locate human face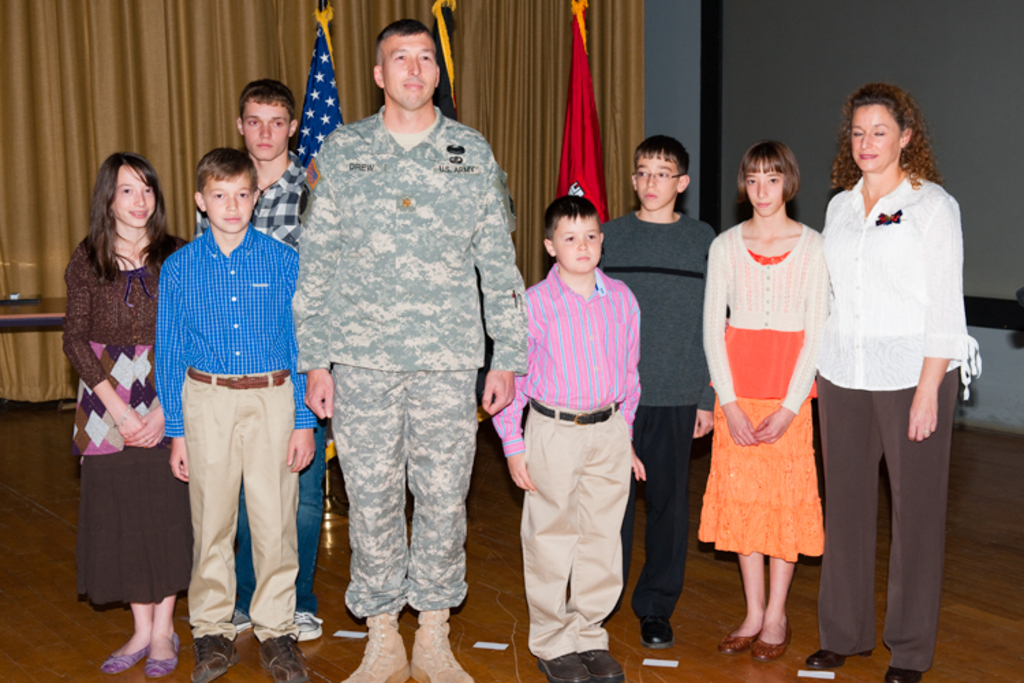
[x1=239, y1=96, x2=287, y2=158]
